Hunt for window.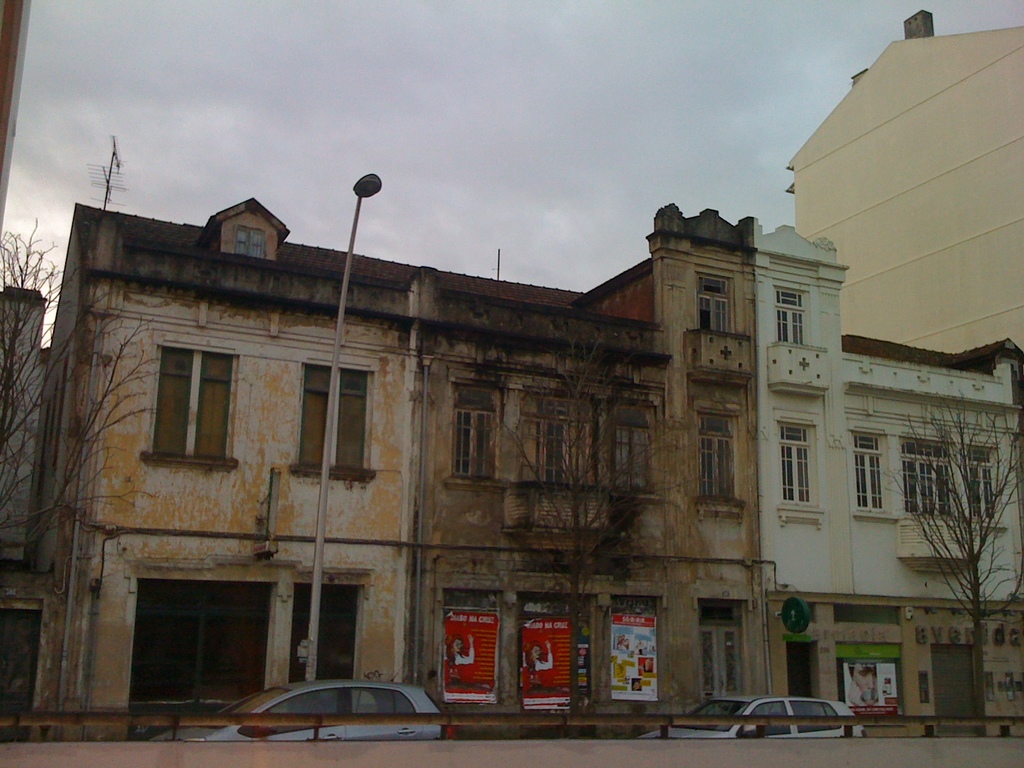
Hunted down at (851,435,883,507).
